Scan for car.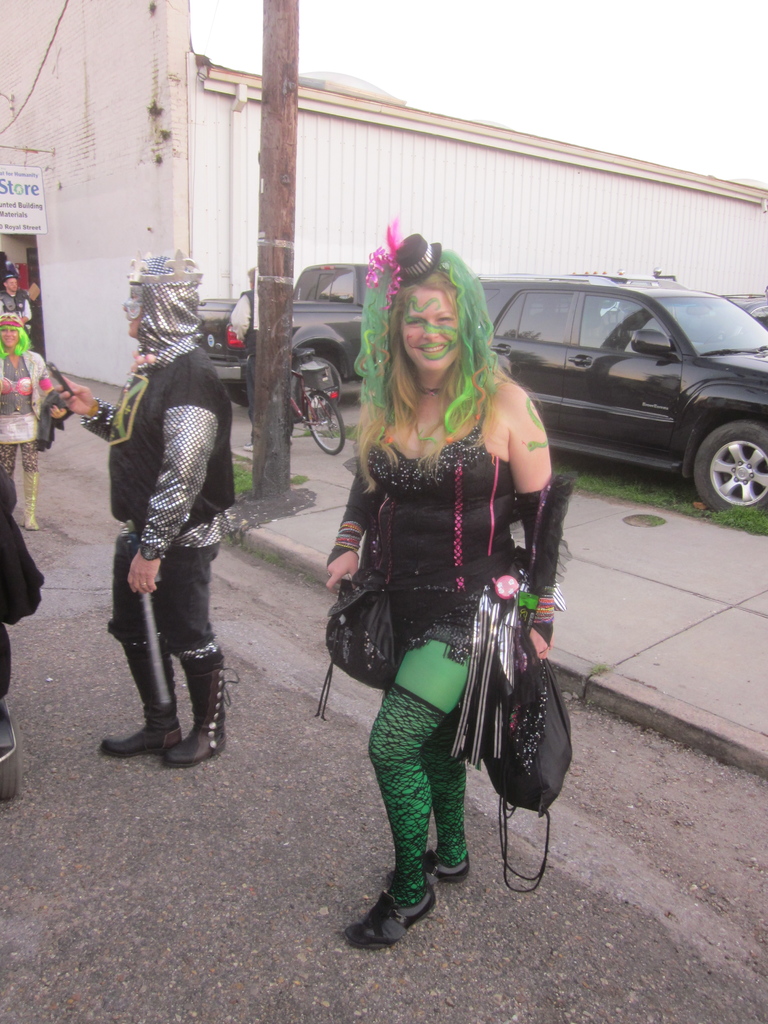
Scan result: (x1=472, y1=266, x2=767, y2=511).
